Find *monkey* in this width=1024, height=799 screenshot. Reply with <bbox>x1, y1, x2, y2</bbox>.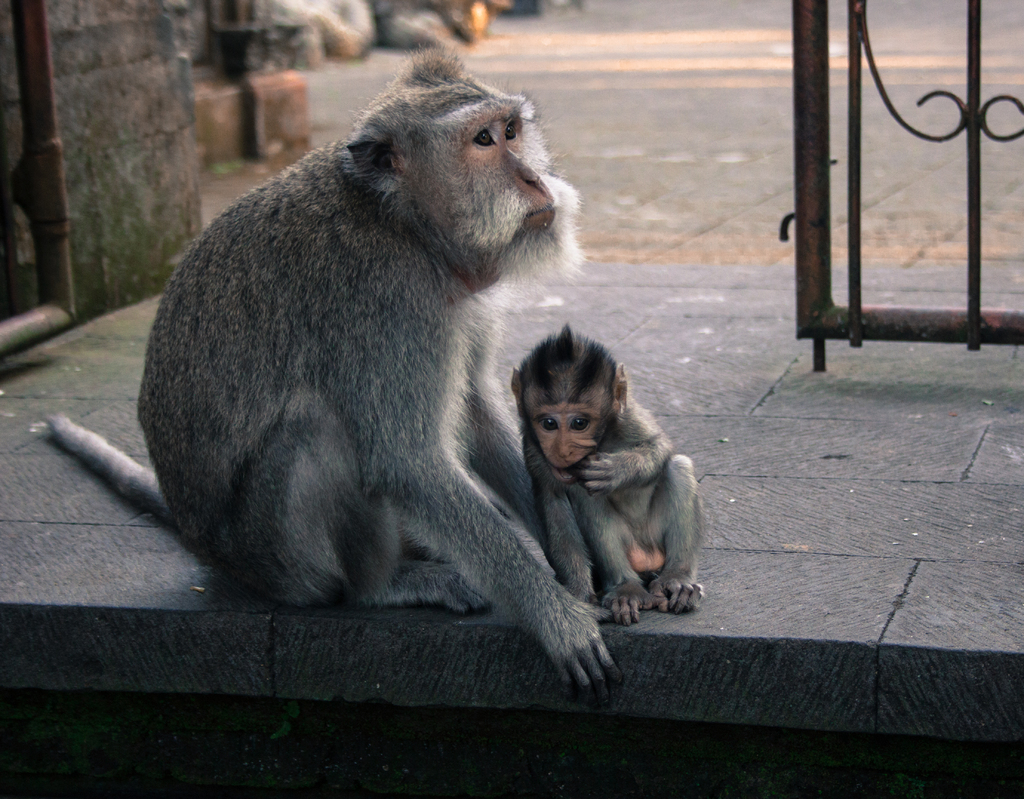
<bbox>511, 328, 705, 624</bbox>.
